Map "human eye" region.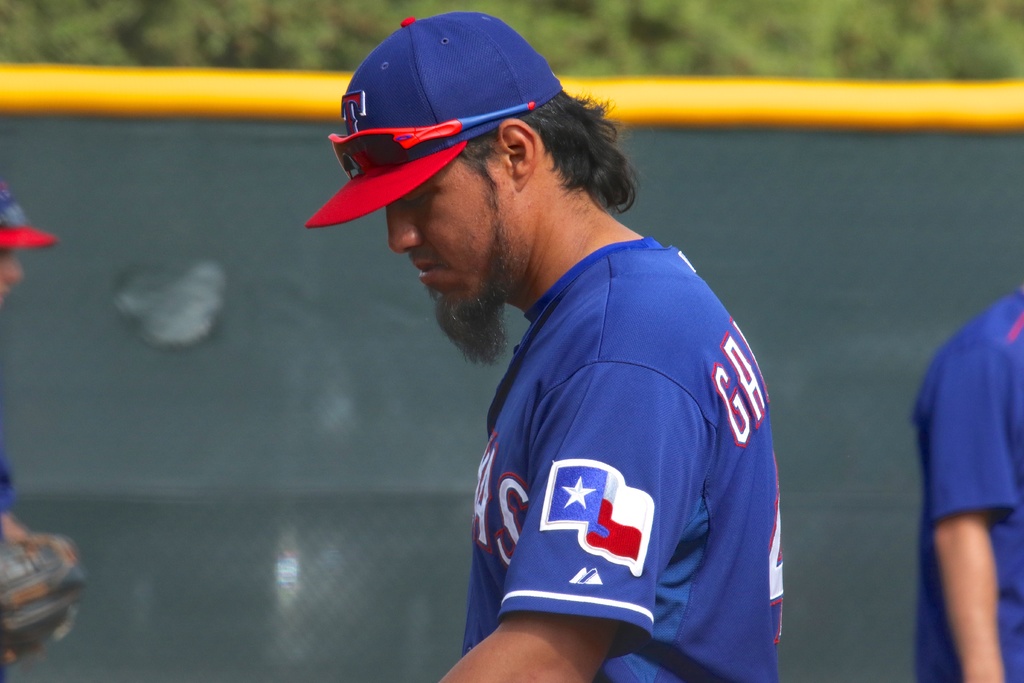
Mapped to 402/191/429/204.
